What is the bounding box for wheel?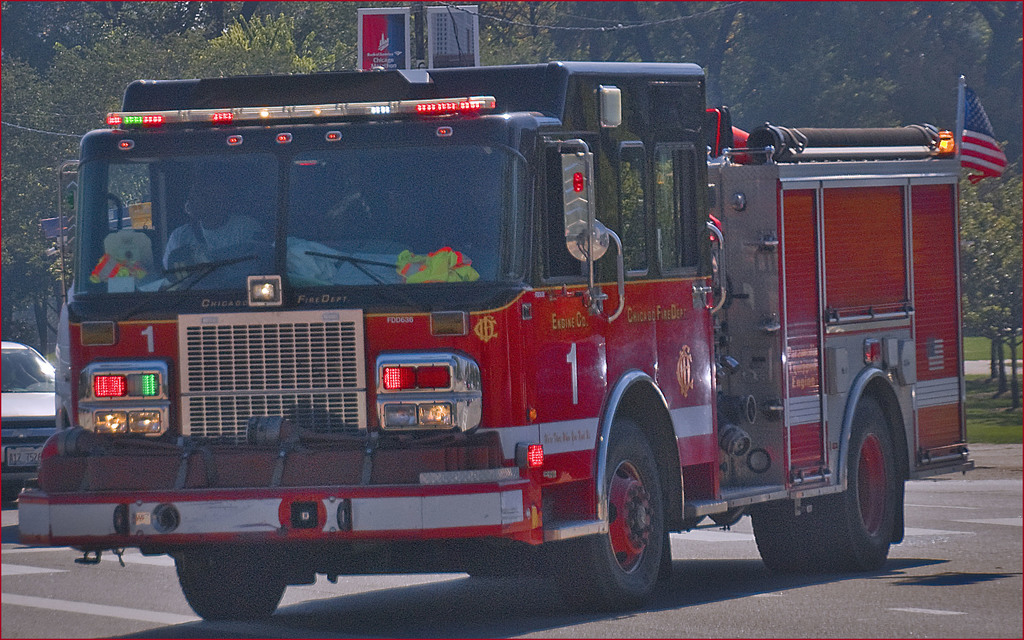
{"left": 755, "top": 499, "right": 817, "bottom": 572}.
